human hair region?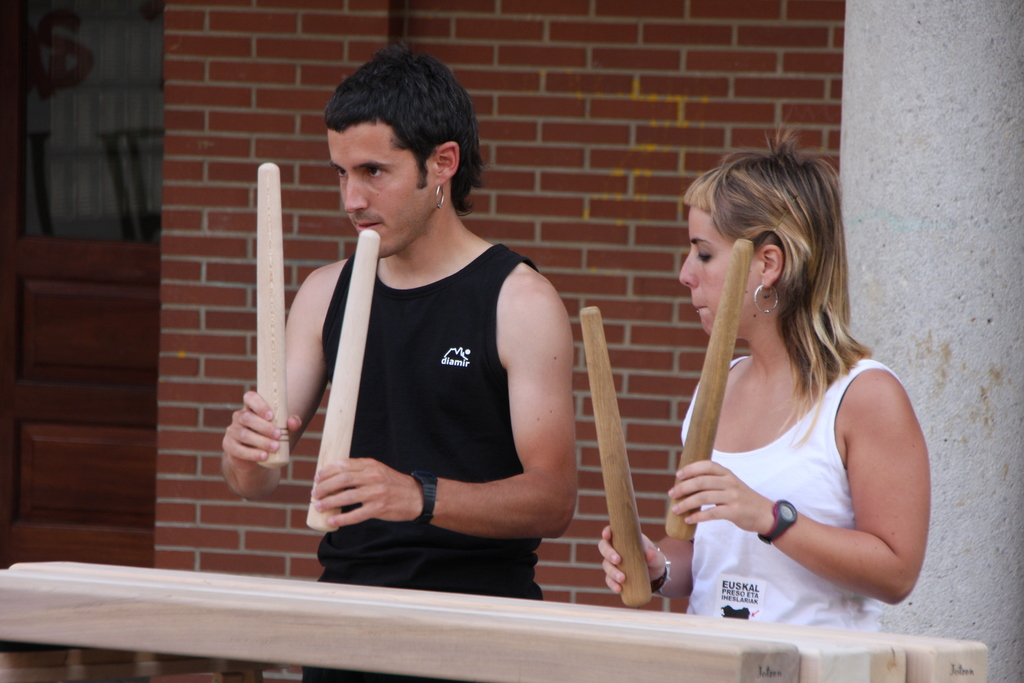
{"x1": 671, "y1": 162, "x2": 854, "y2": 519}
